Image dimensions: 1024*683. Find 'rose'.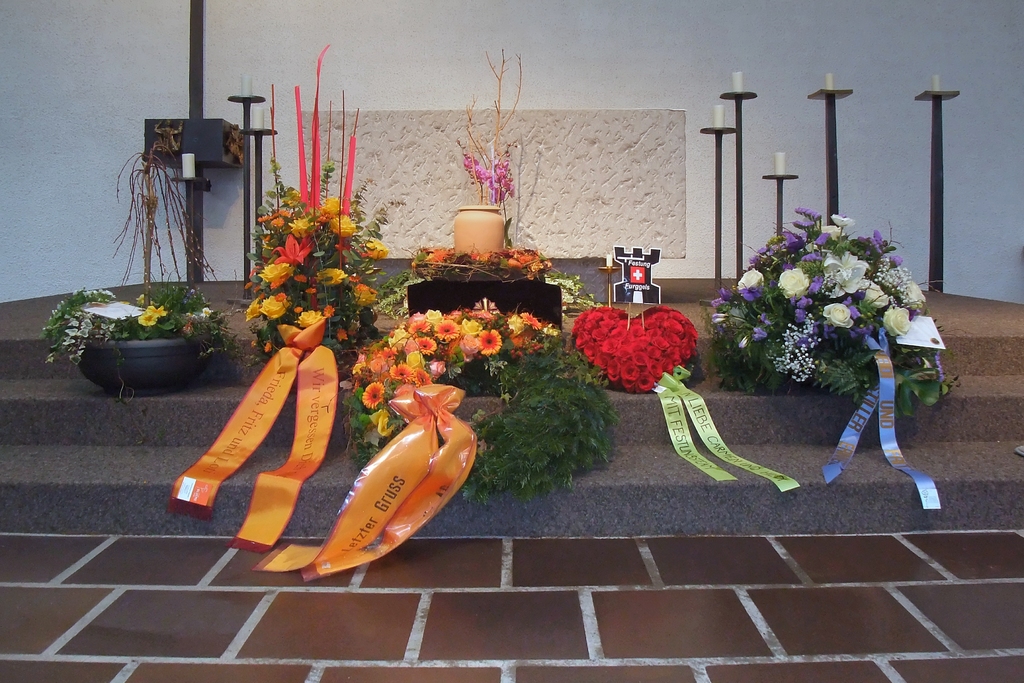
box=[245, 296, 262, 321].
